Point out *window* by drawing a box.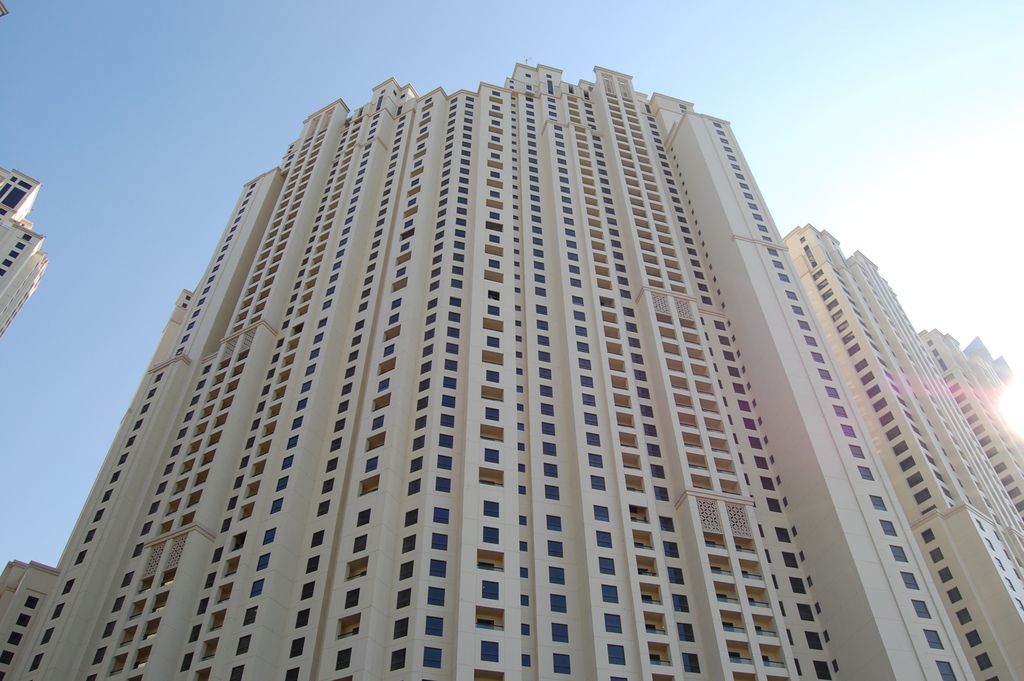
rect(486, 408, 497, 422).
